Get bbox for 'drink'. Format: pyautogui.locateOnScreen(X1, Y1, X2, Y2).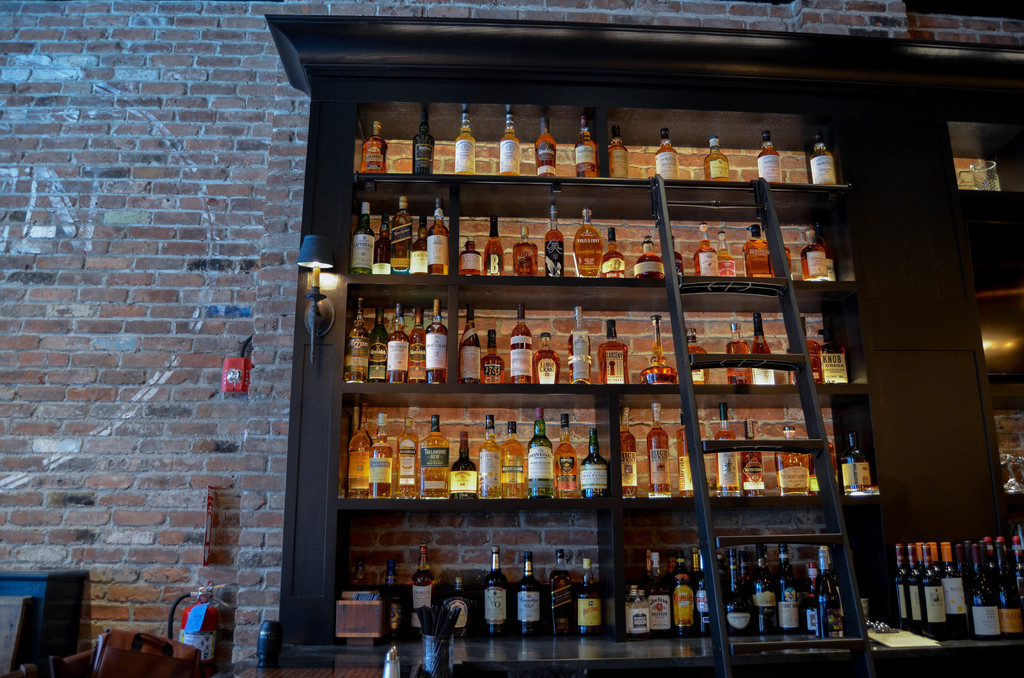
pyautogui.locateOnScreen(719, 542, 847, 638).
